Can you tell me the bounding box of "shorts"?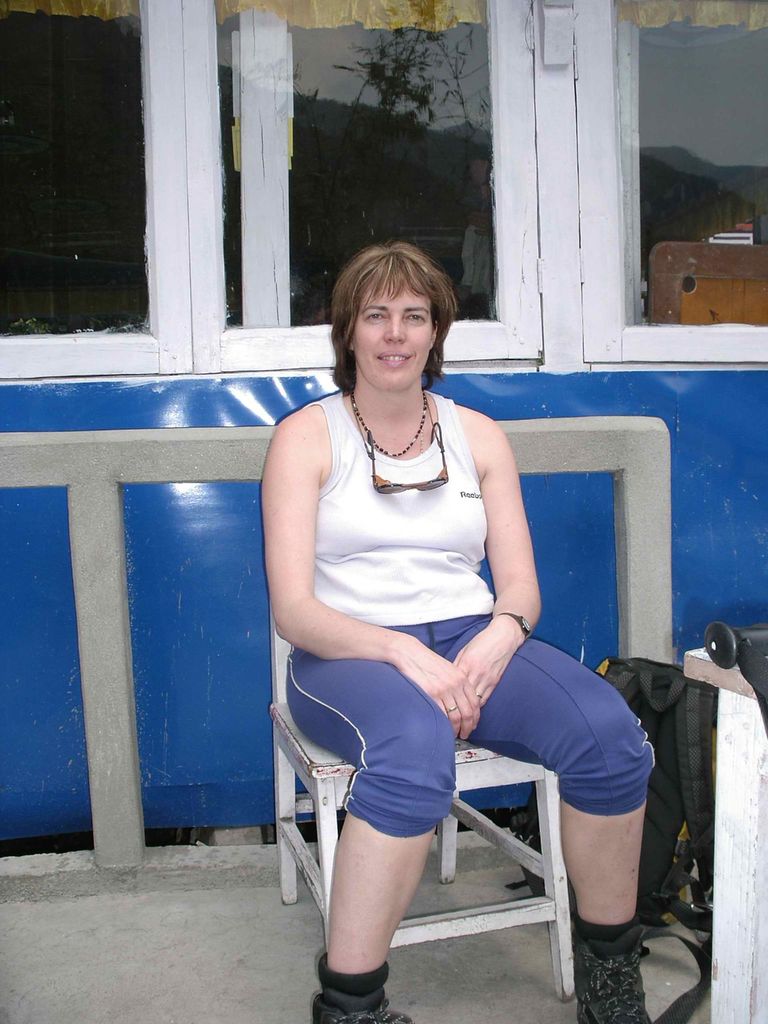
rect(287, 610, 658, 836).
